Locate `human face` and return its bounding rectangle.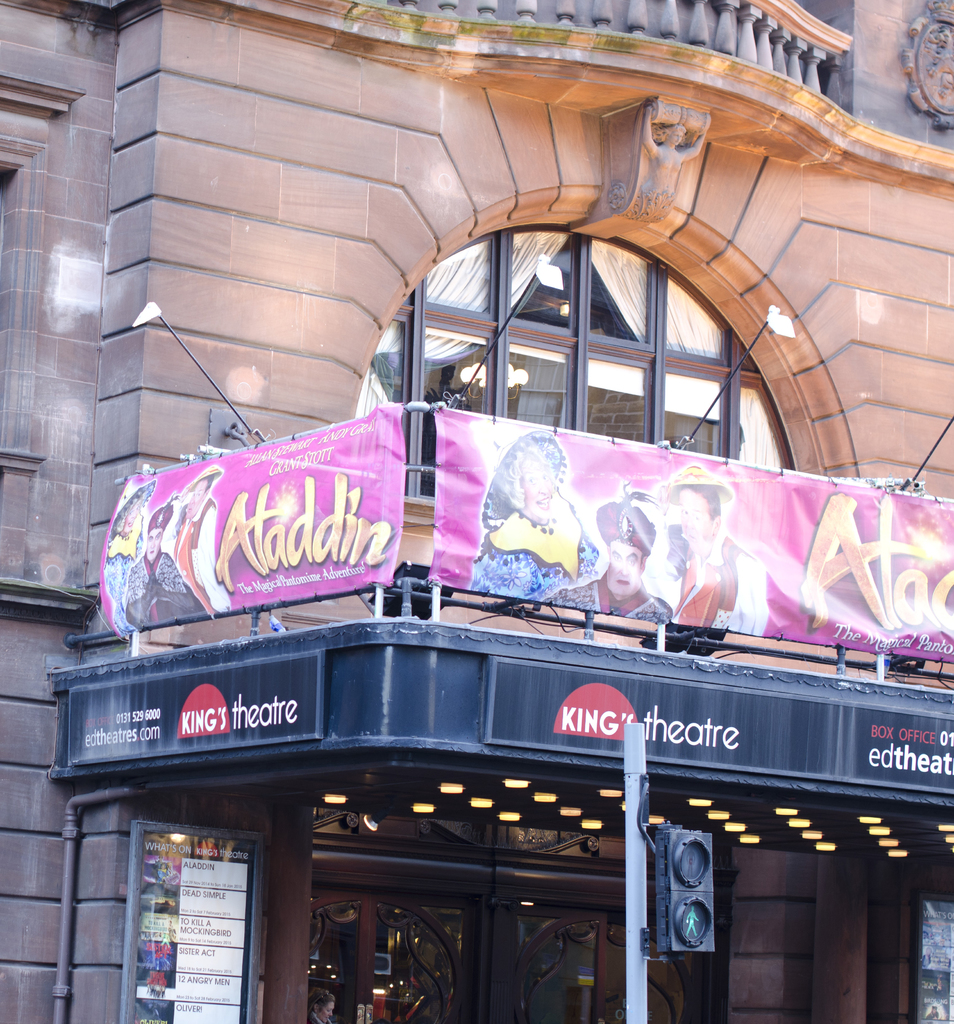
148, 528, 160, 556.
